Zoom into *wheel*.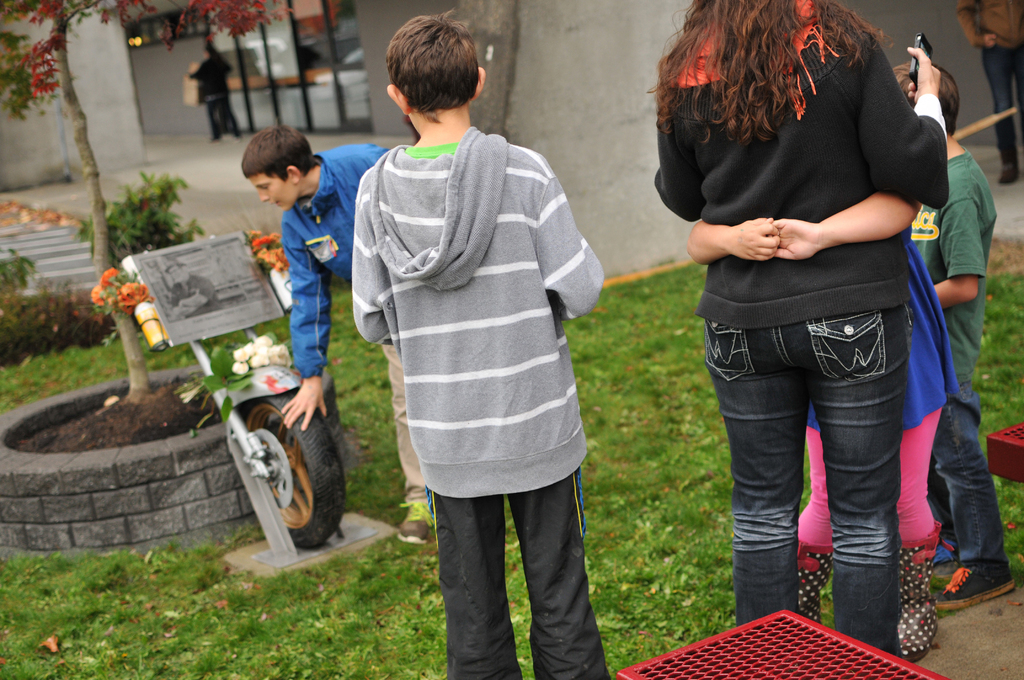
Zoom target: [235,389,353,544].
